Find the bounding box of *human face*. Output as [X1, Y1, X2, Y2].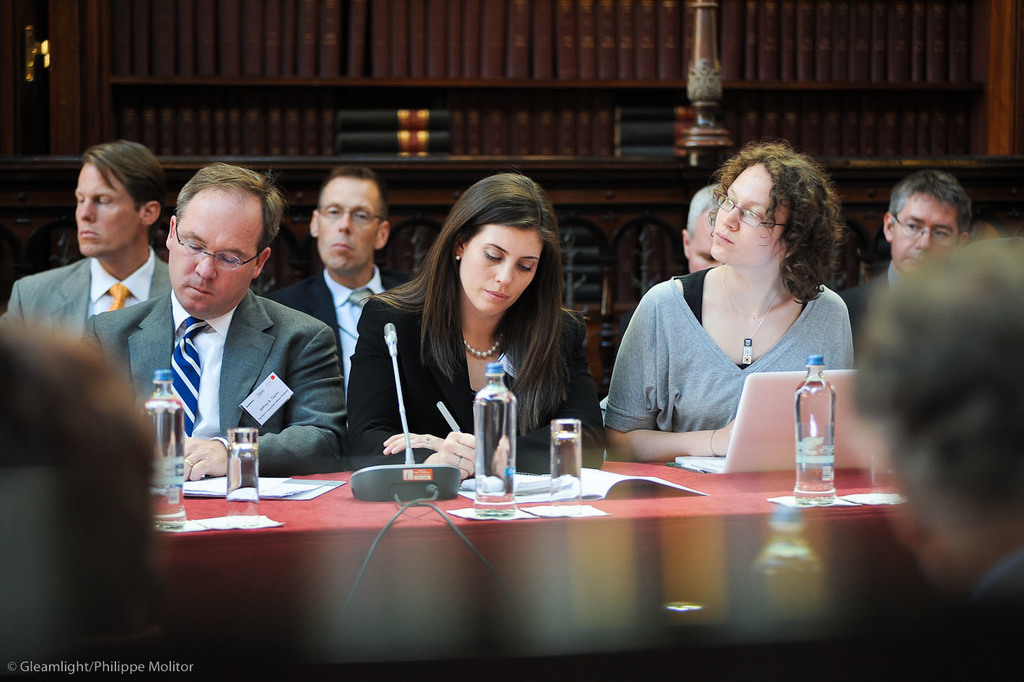
[320, 183, 379, 266].
